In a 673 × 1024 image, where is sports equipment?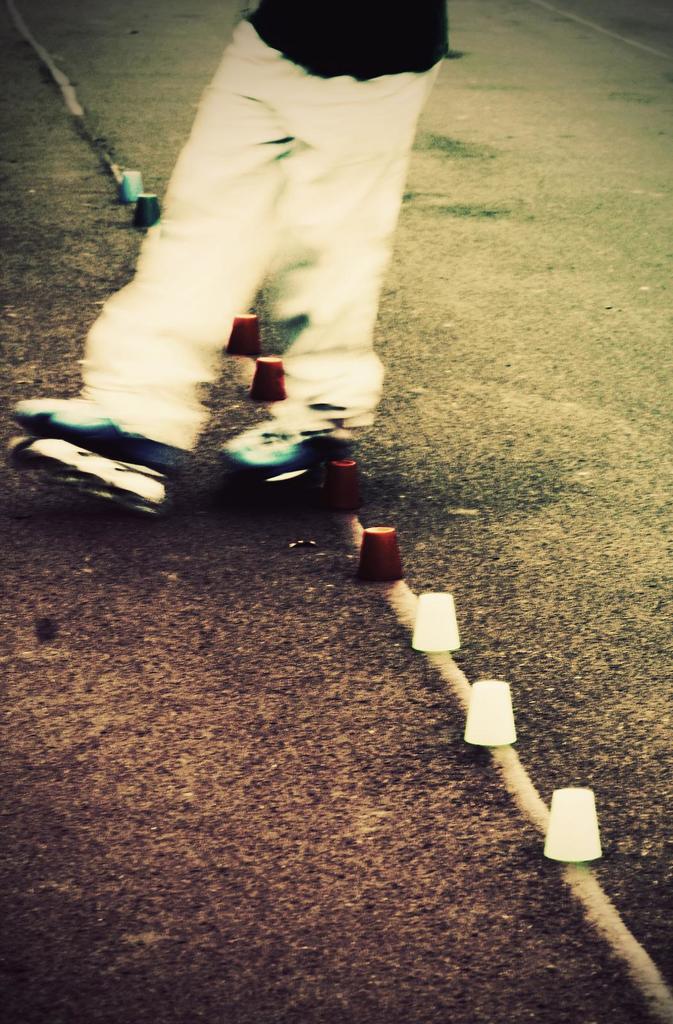
x1=13 y1=388 x2=184 y2=526.
